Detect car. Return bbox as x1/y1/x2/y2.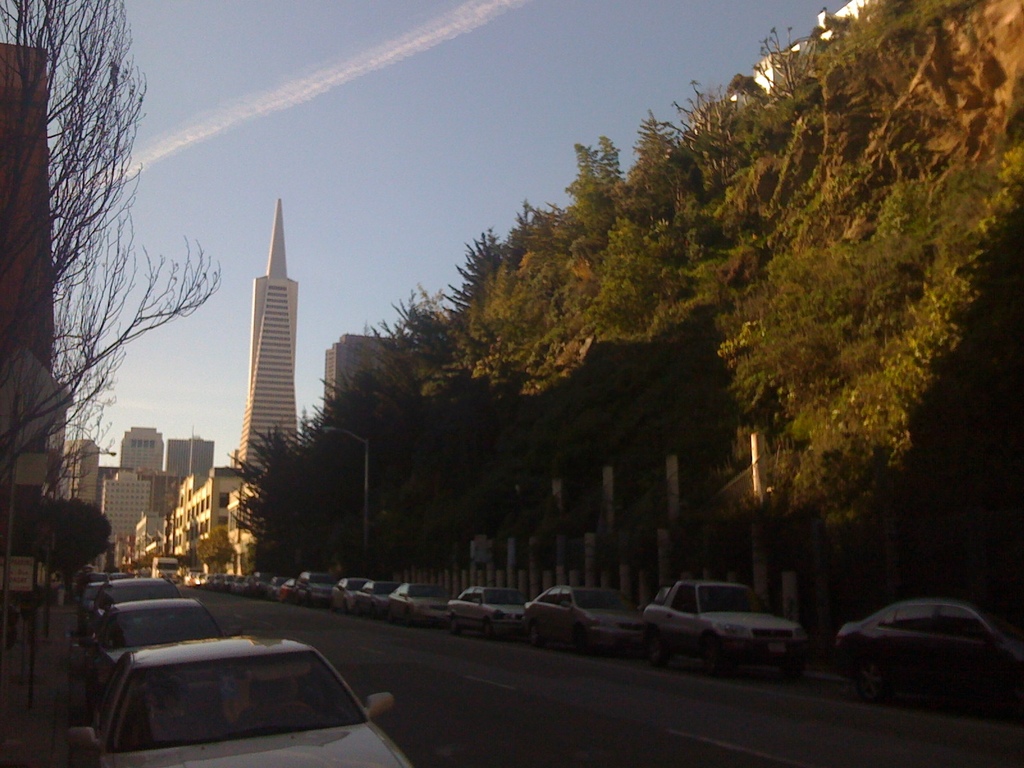
828/596/1023/712.
